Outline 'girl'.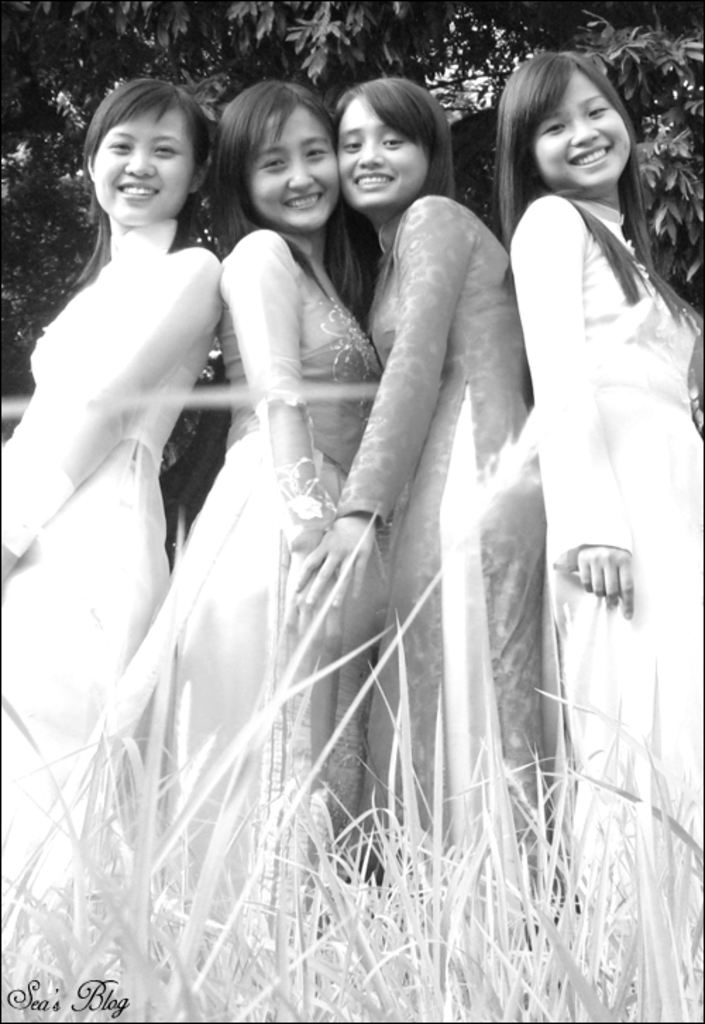
Outline: <region>292, 76, 540, 996</region>.
